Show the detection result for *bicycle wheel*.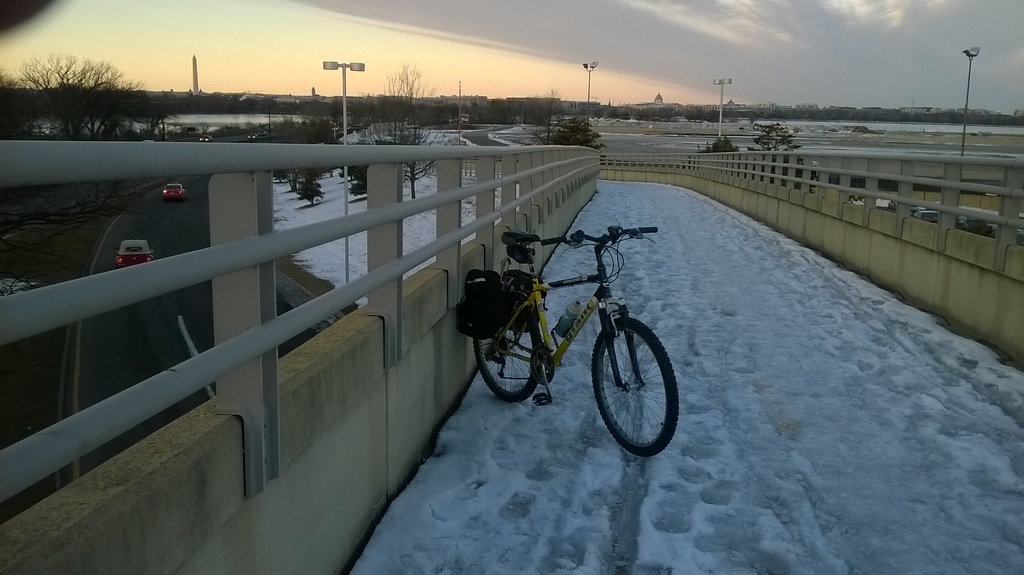
l=472, t=314, r=545, b=405.
